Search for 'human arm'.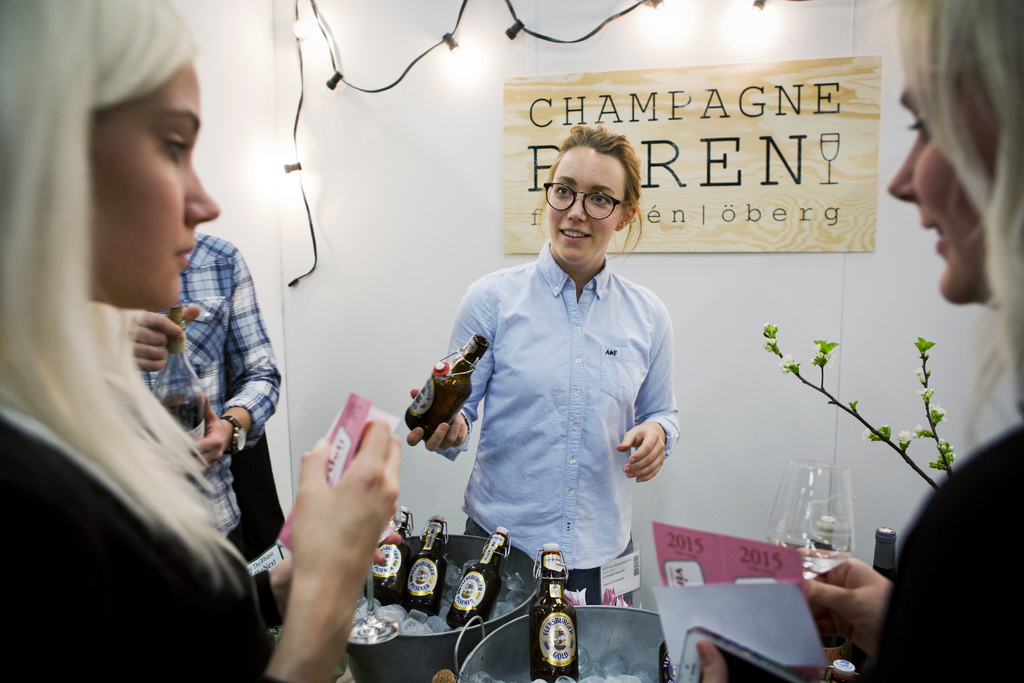
Found at locate(0, 415, 396, 681).
